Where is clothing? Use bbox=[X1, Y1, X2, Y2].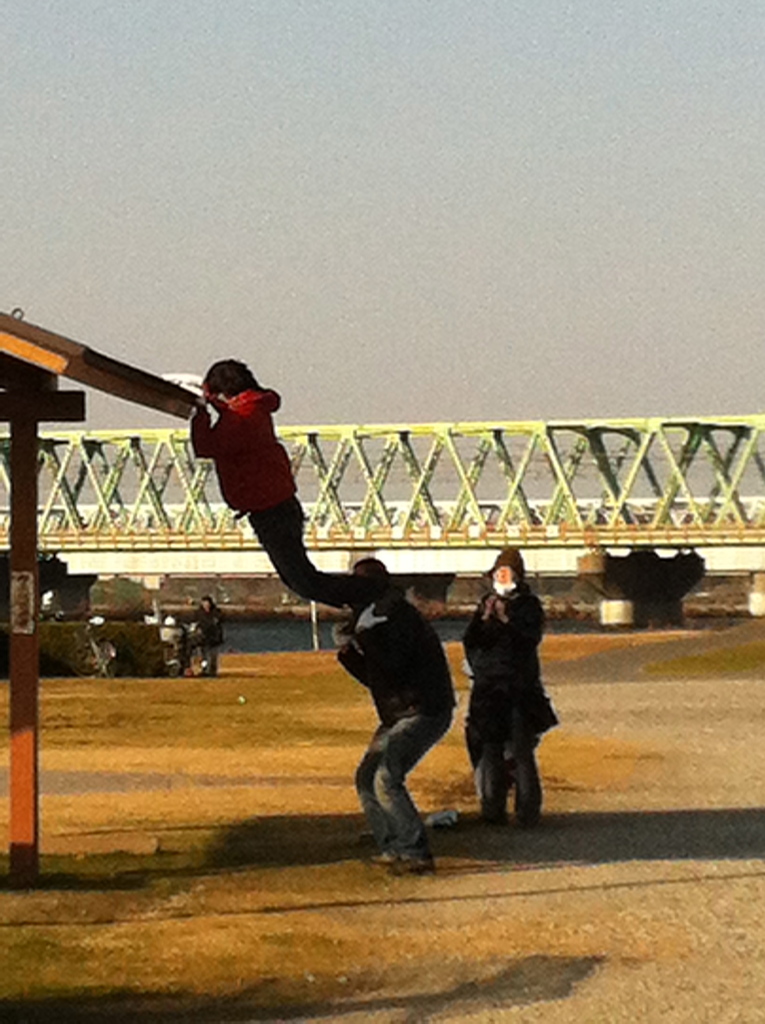
bbox=[188, 600, 229, 676].
